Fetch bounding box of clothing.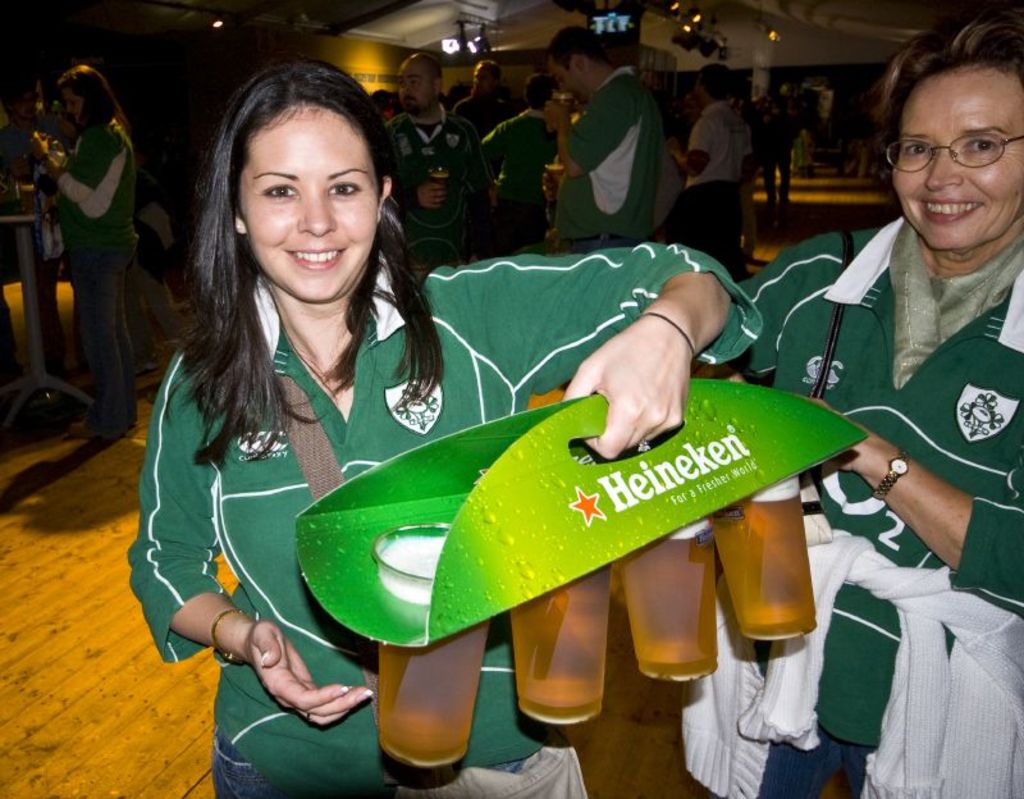
Bbox: bbox=[383, 113, 484, 271].
